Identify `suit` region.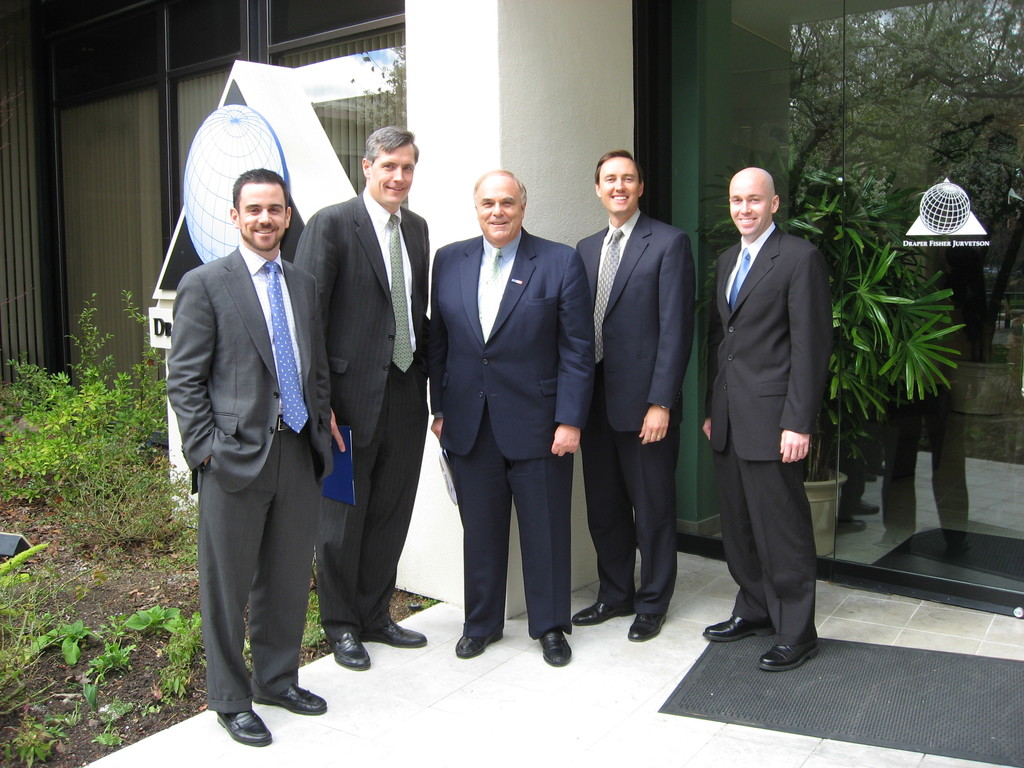
Region: rect(569, 205, 698, 616).
